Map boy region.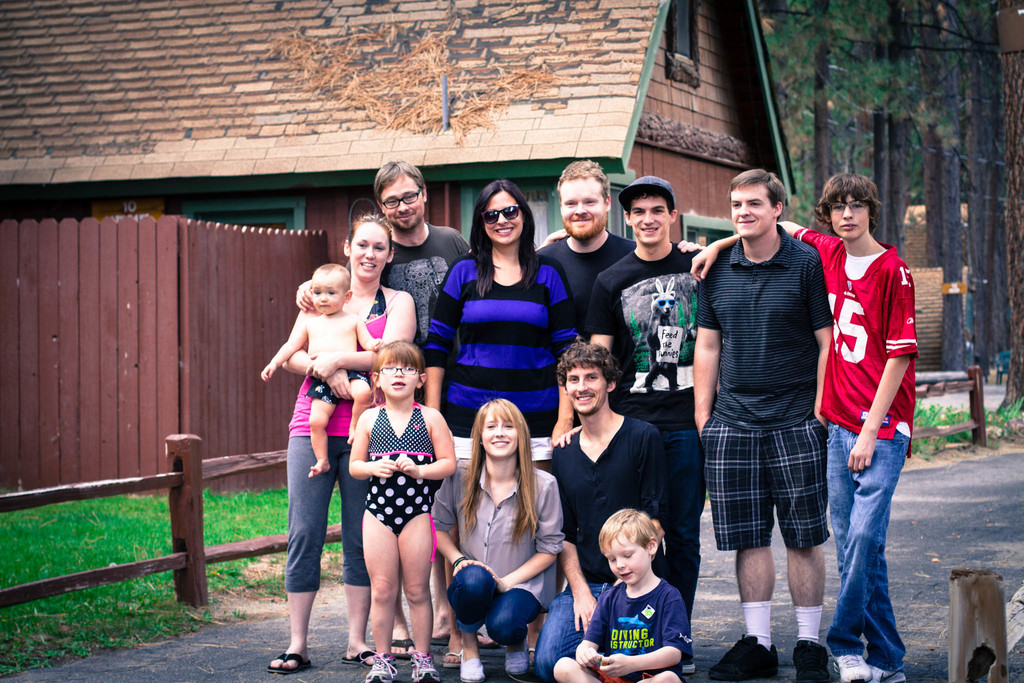
Mapped to detection(684, 158, 840, 682).
